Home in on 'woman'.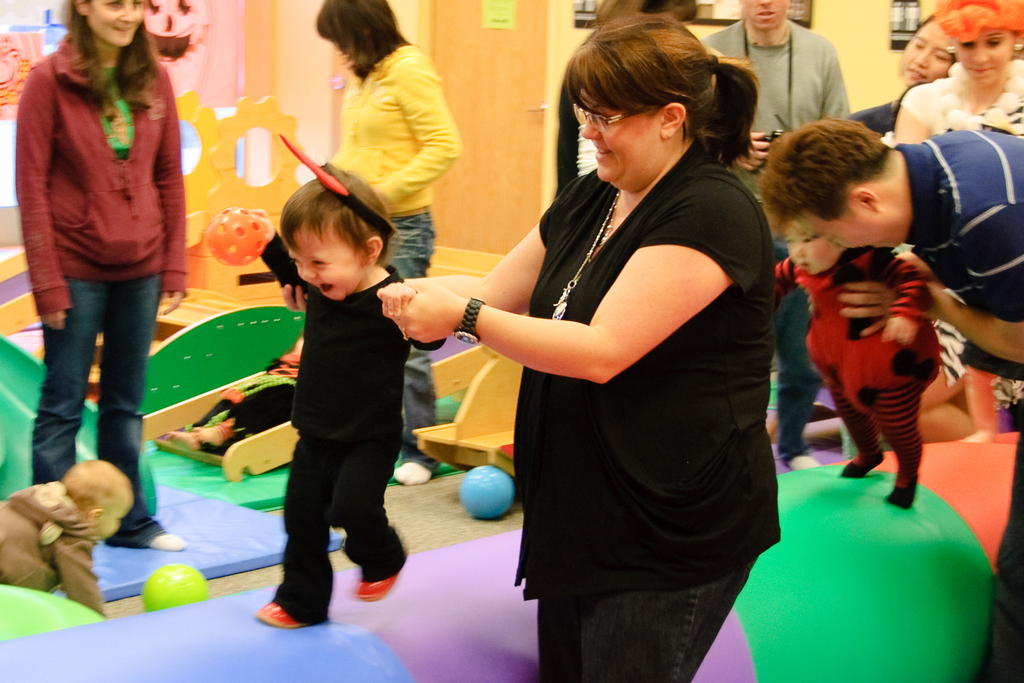
Homed in at {"x1": 319, "y1": 0, "x2": 460, "y2": 491}.
